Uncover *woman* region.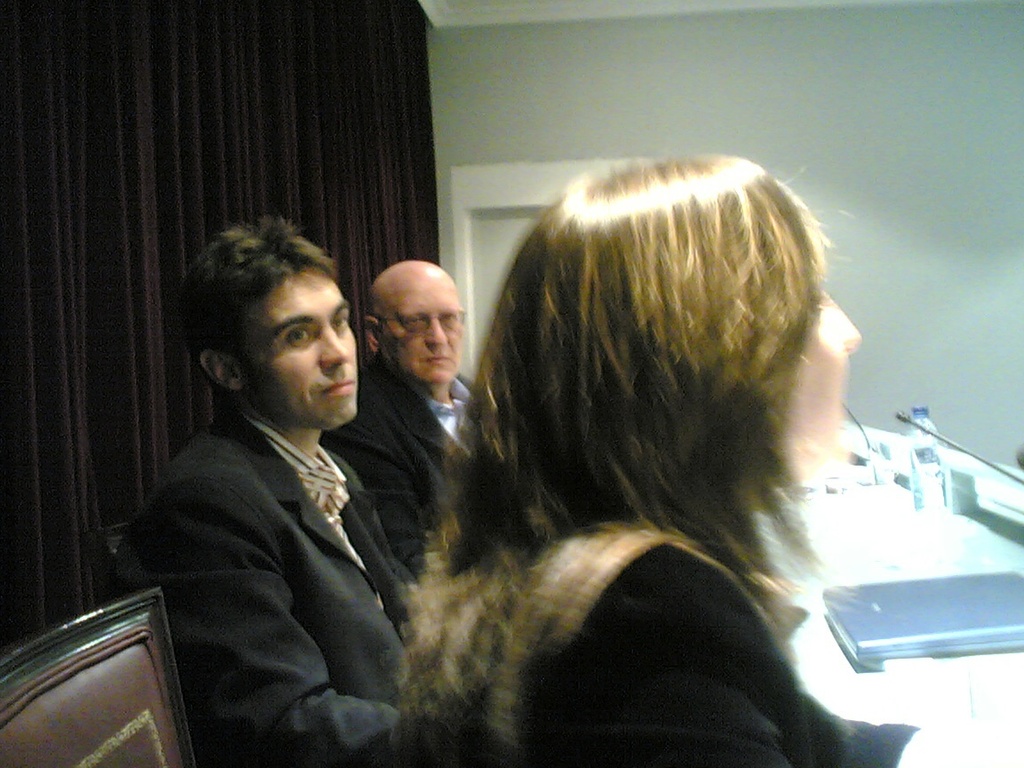
Uncovered: 287:157:937:762.
